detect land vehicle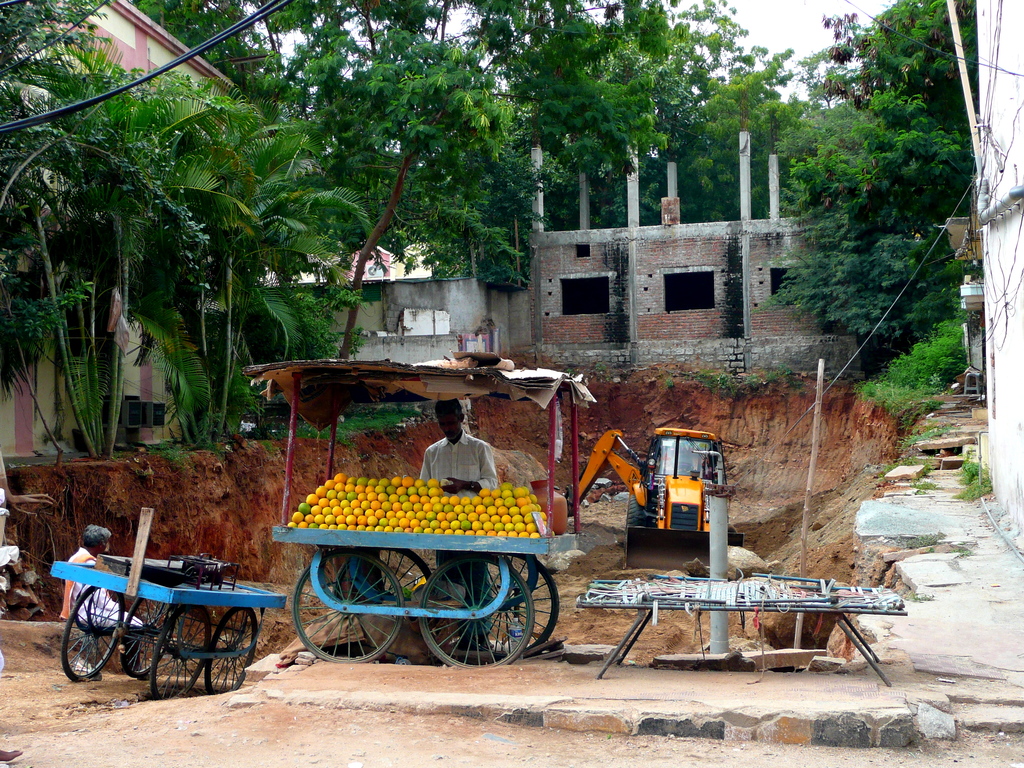
{"left": 44, "top": 509, "right": 291, "bottom": 696}
